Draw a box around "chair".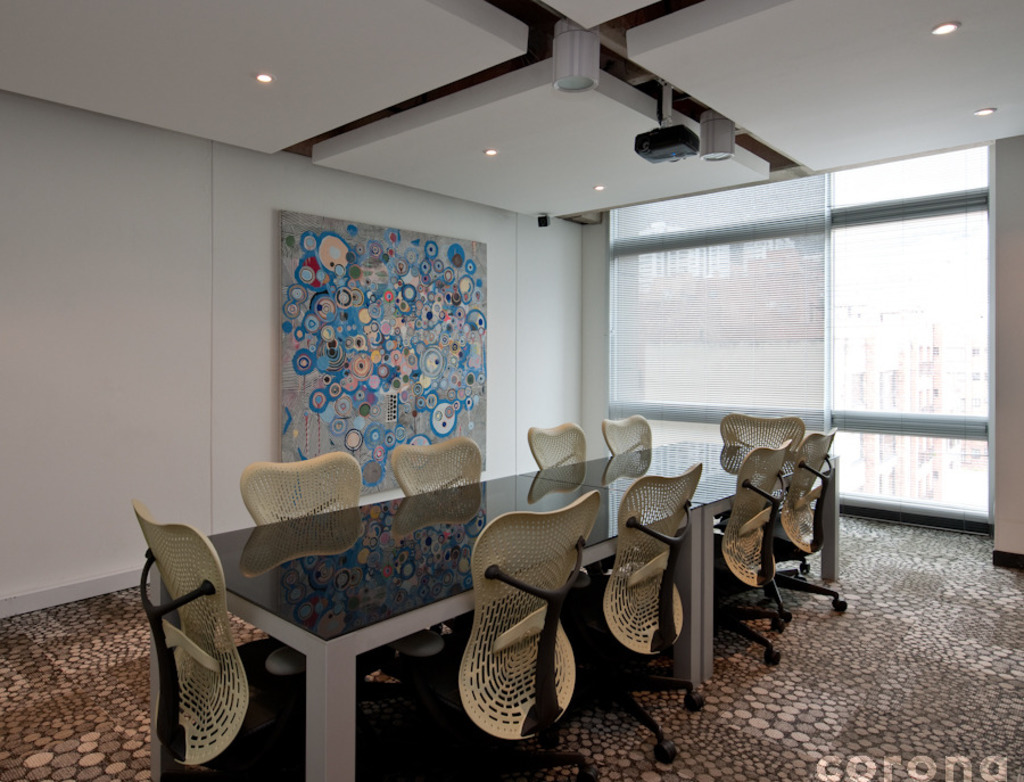
Rect(391, 442, 485, 493).
